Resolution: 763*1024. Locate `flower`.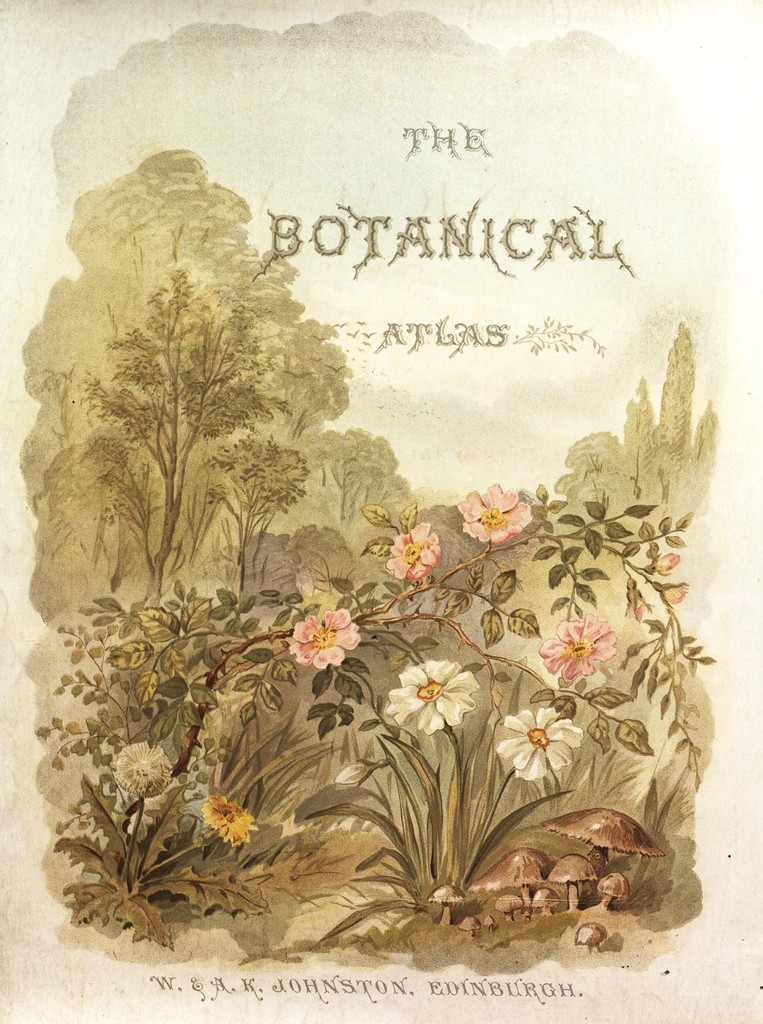
bbox=(199, 791, 258, 850).
